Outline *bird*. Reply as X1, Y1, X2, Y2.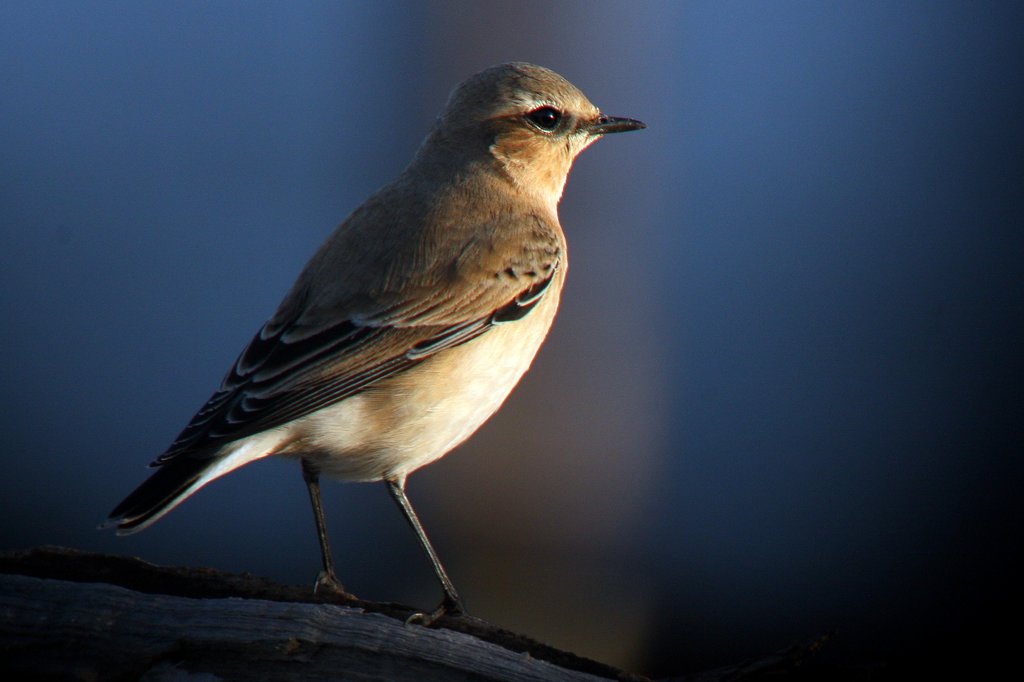
104, 69, 650, 608.
